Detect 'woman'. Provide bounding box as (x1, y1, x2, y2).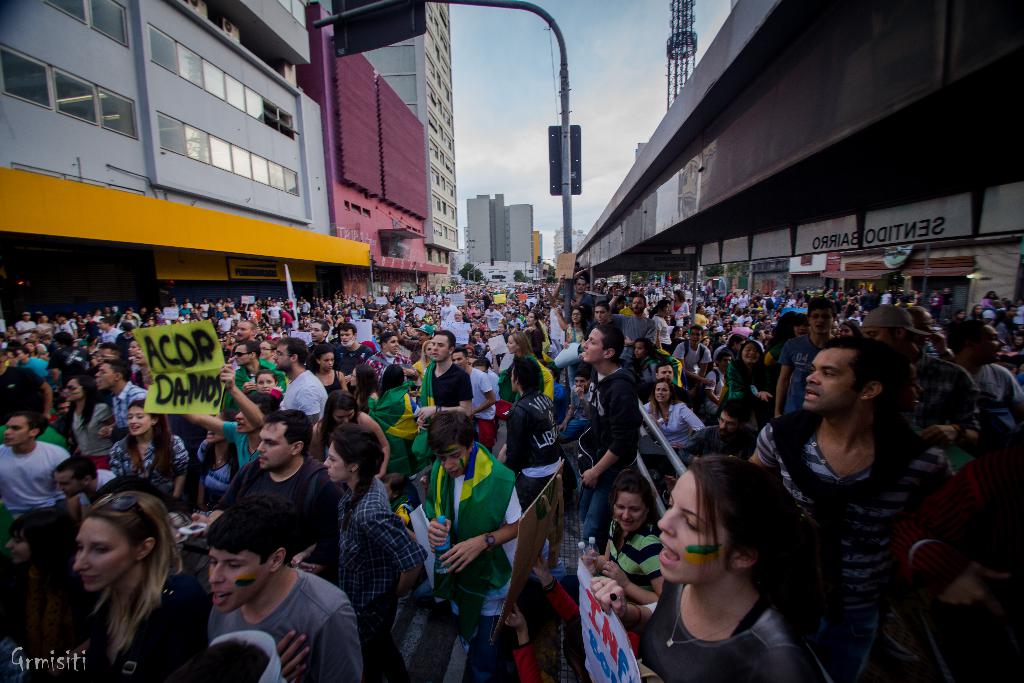
(24, 342, 37, 356).
